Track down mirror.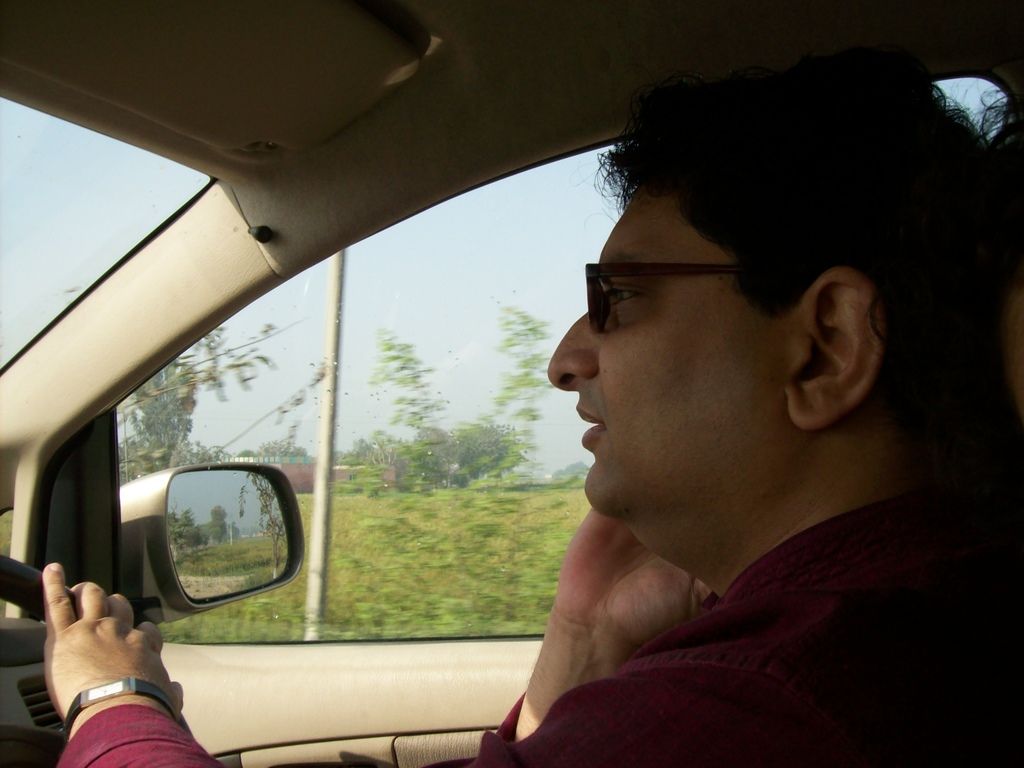
Tracked to rect(167, 470, 291, 602).
